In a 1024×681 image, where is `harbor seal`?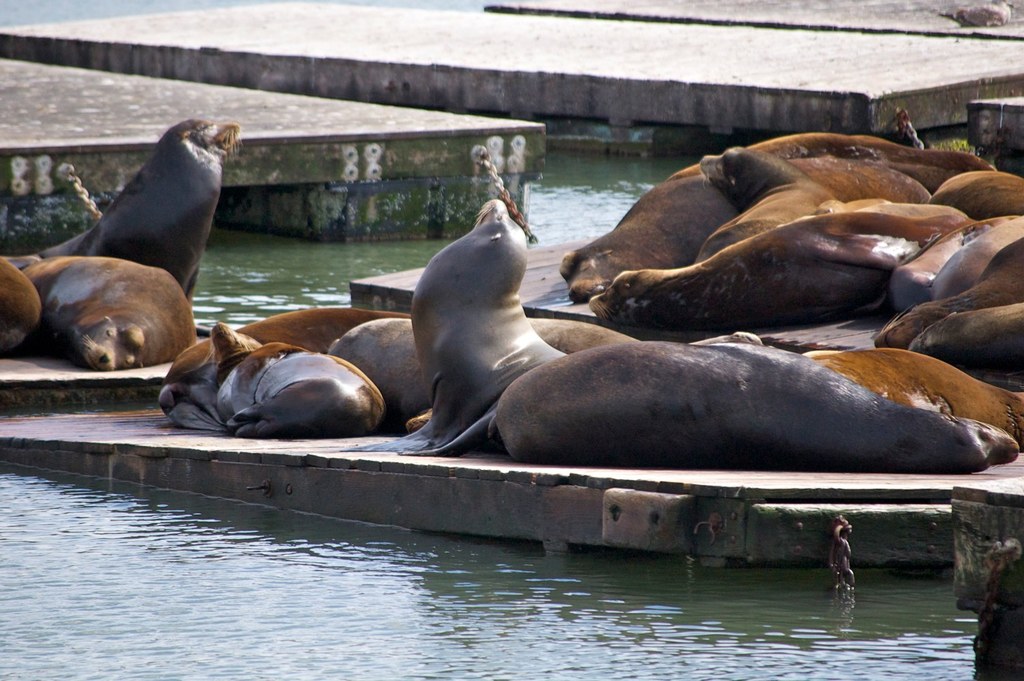
select_region(8, 115, 246, 308).
